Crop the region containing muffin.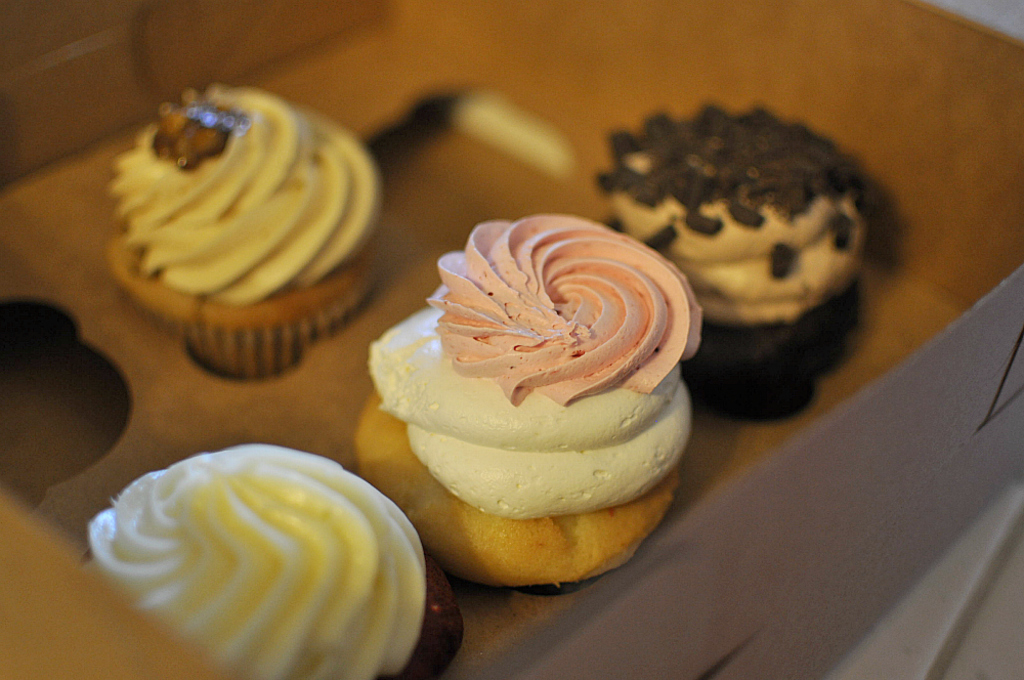
Crop region: [78, 440, 460, 679].
